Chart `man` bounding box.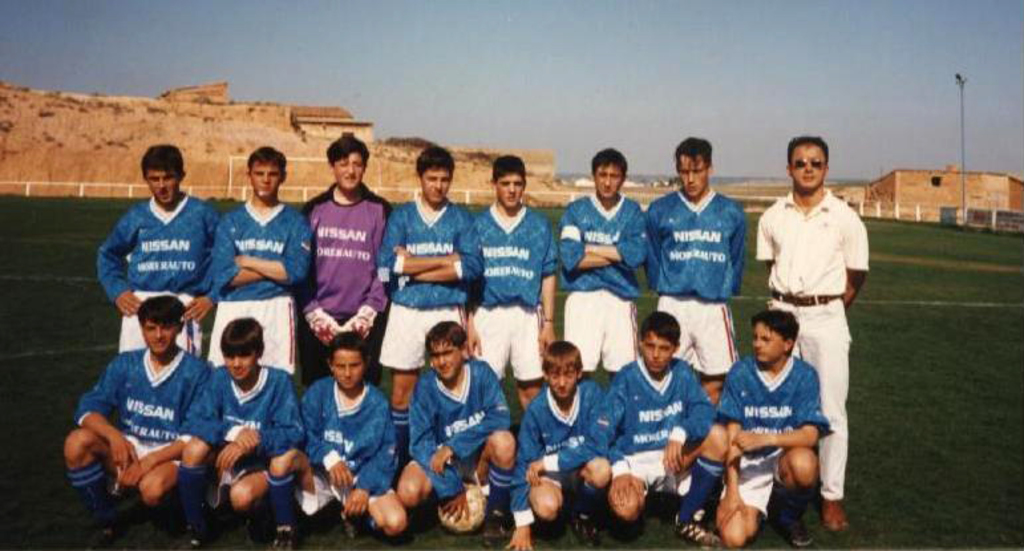
Charted: region(211, 143, 313, 378).
